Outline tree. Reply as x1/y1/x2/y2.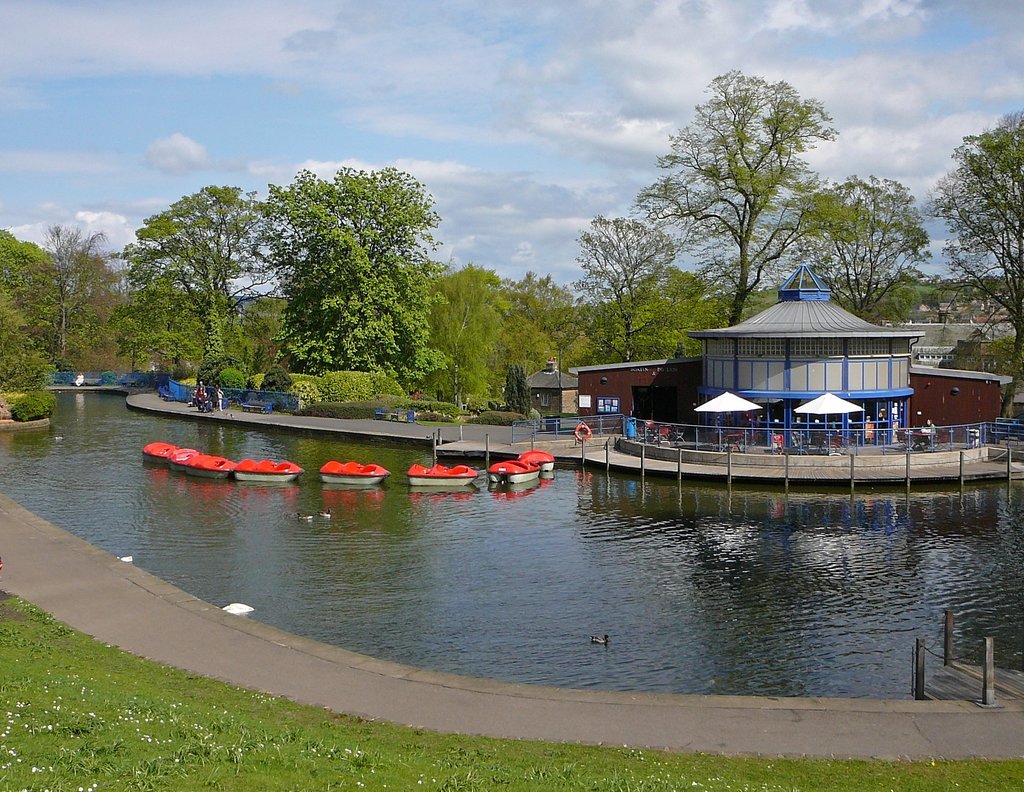
628/70/879/313.
